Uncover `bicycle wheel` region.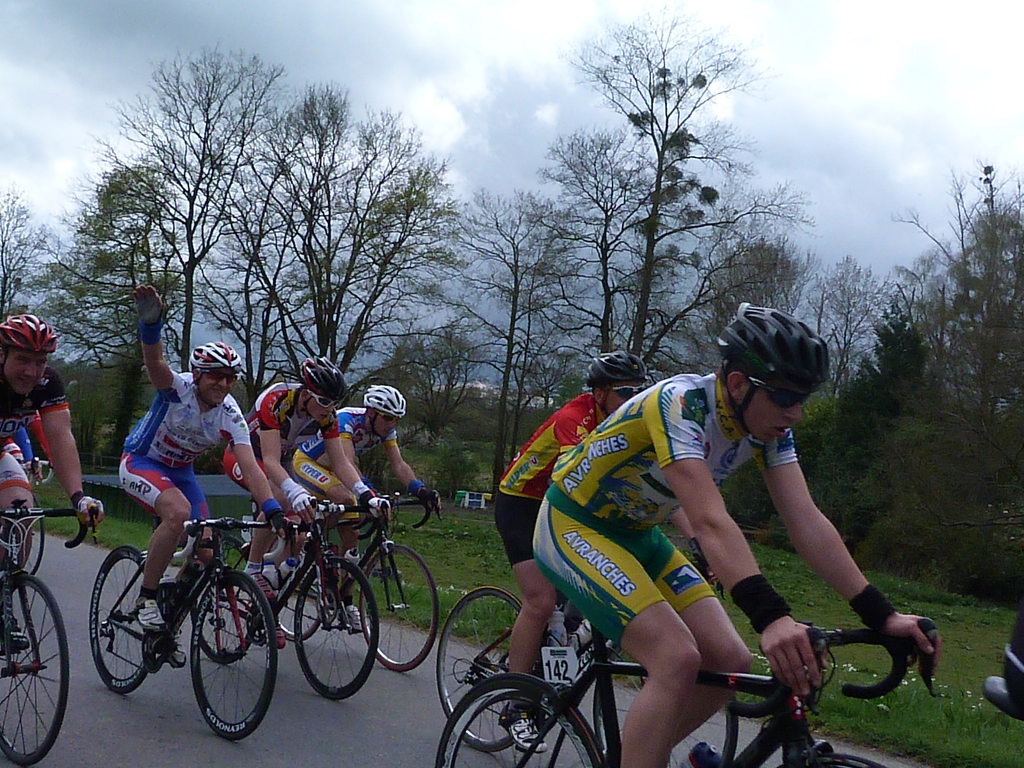
Uncovered: bbox=[186, 566, 280, 741].
